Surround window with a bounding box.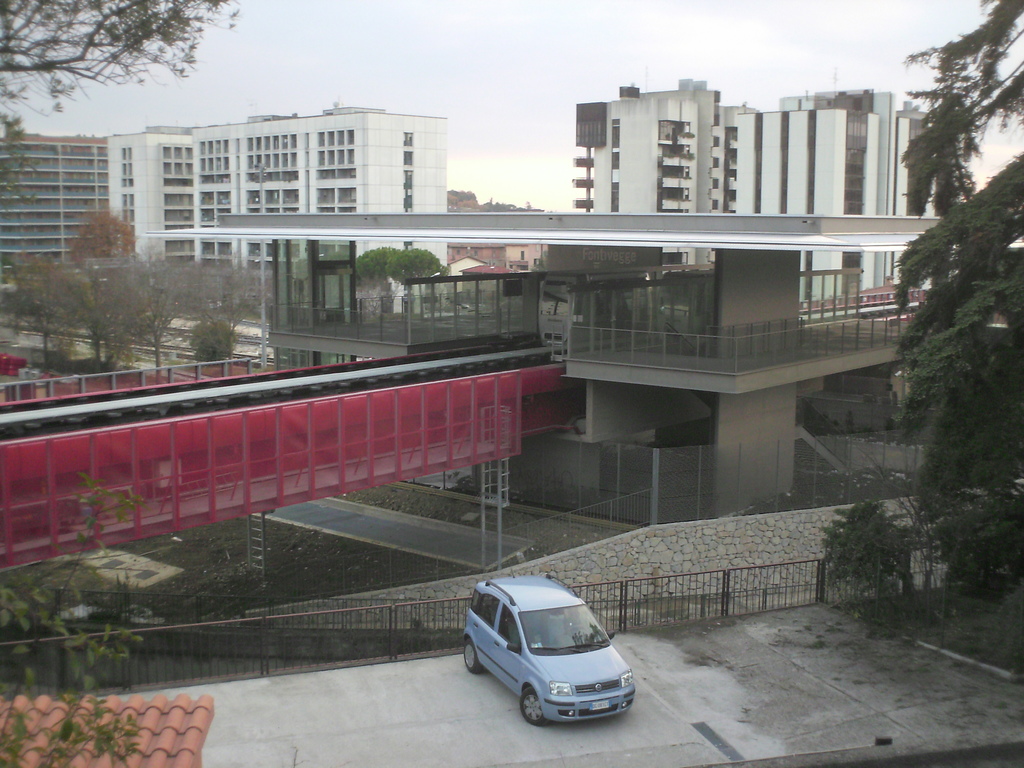
l=497, t=603, r=520, b=652.
